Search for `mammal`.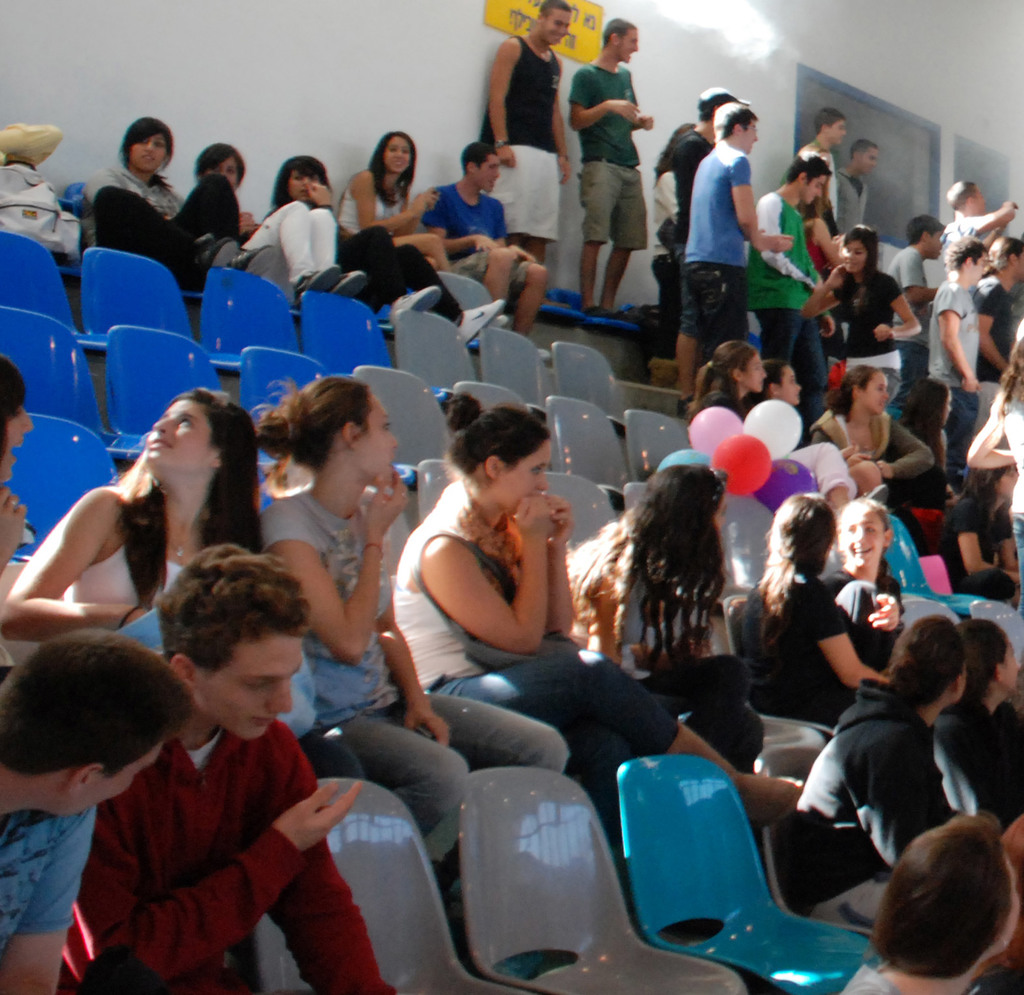
Found at detection(896, 365, 957, 504).
